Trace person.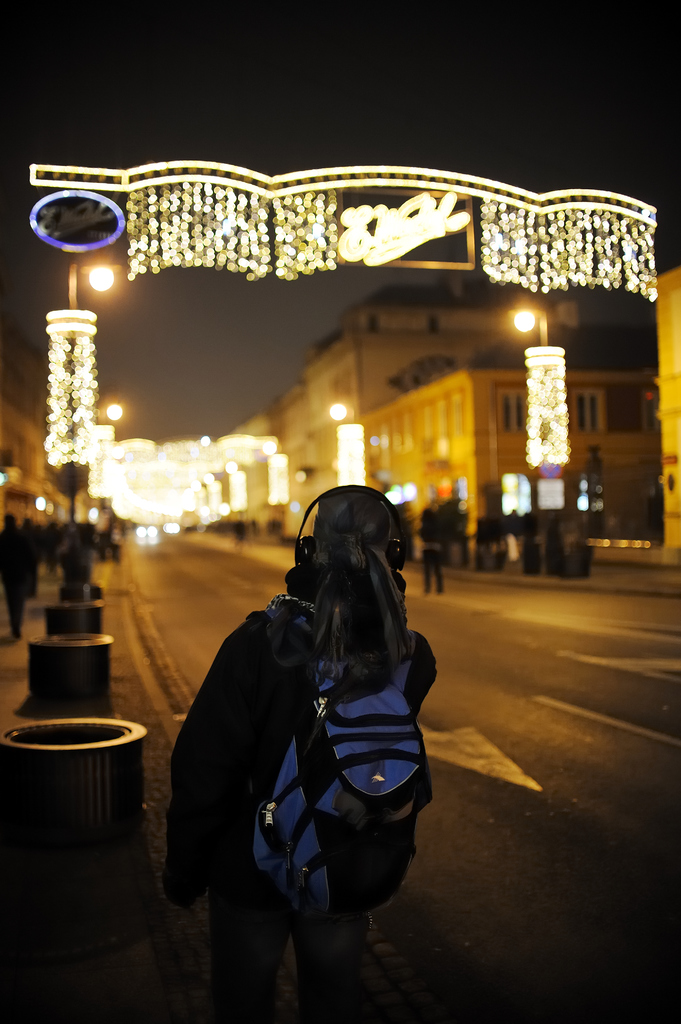
Traced to (left=170, top=472, right=435, bottom=1004).
